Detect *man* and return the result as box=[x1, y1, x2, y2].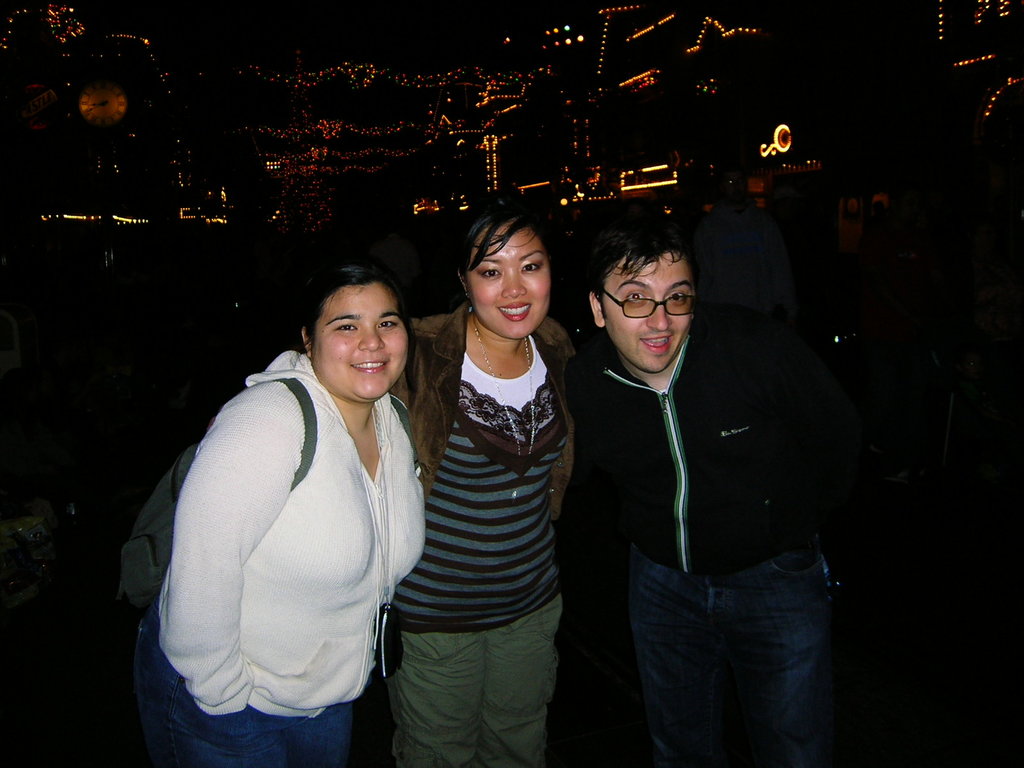
box=[689, 164, 800, 327].
